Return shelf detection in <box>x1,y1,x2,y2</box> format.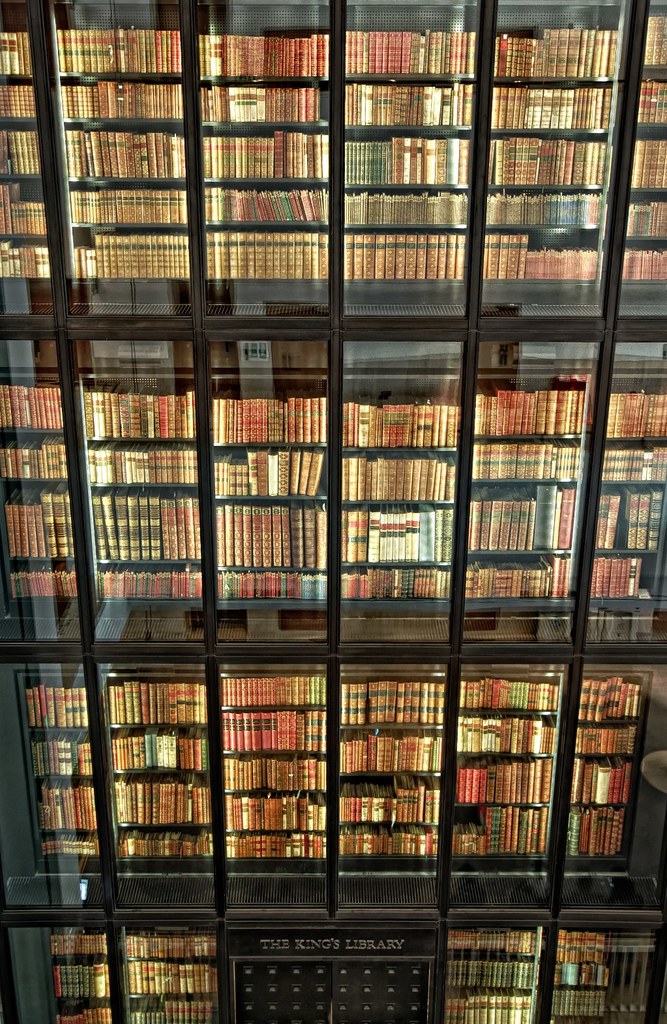
<box>0,329,89,664</box>.
